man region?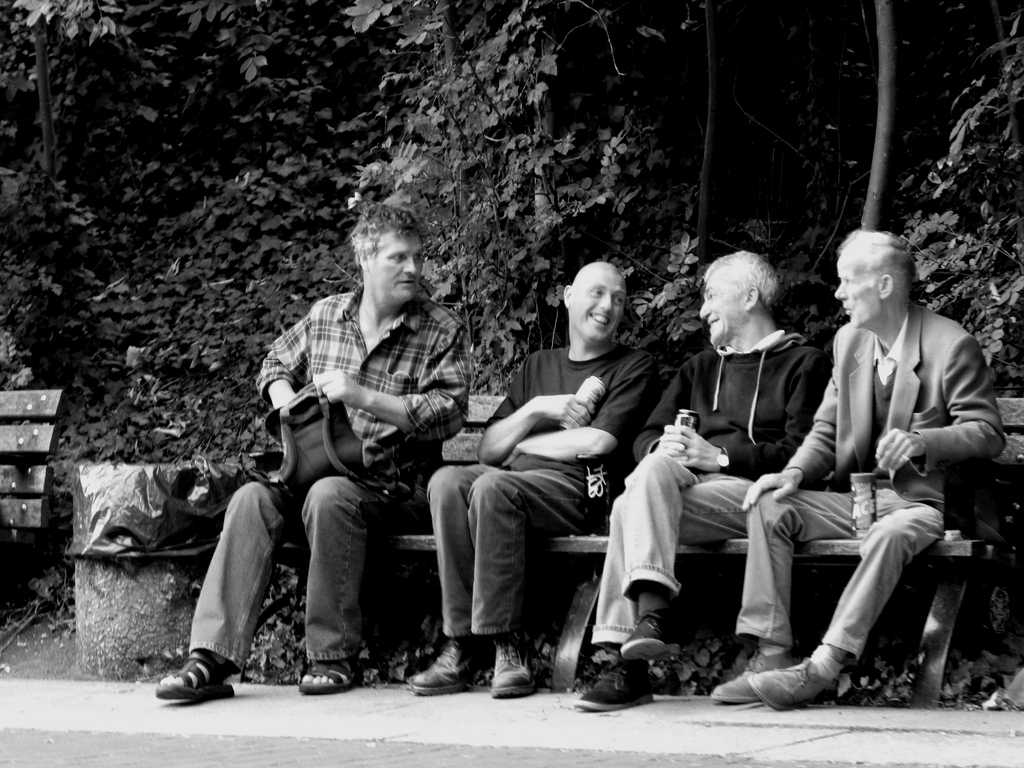
570,246,829,712
